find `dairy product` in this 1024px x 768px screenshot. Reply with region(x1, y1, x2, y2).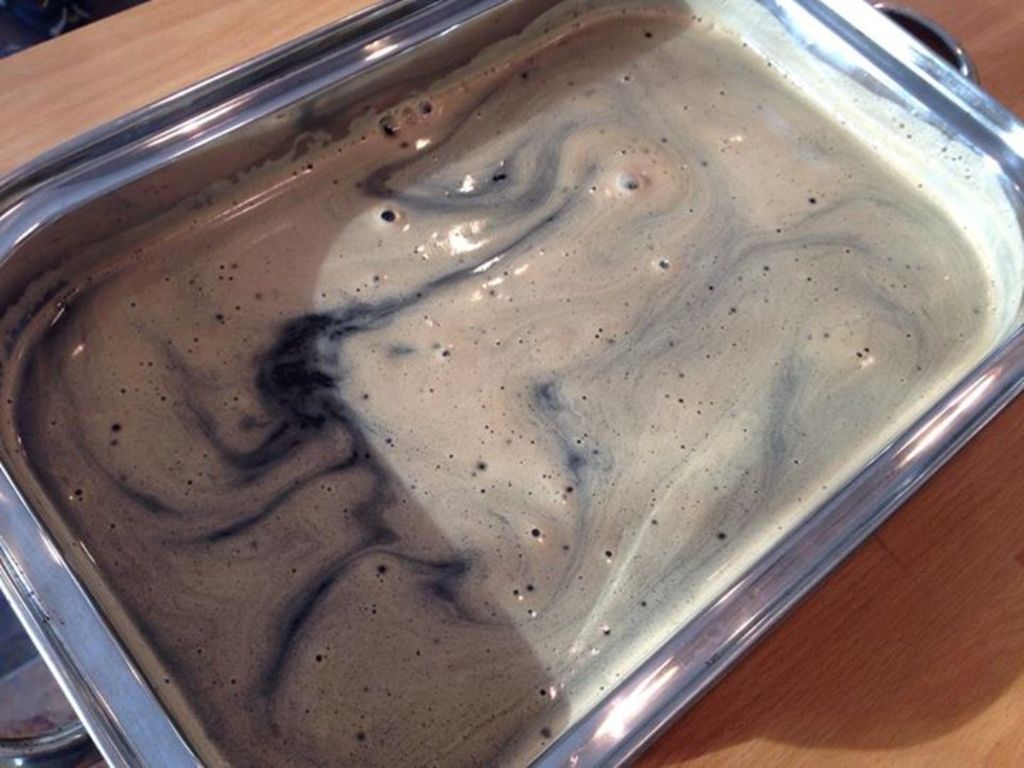
region(0, 0, 1023, 767).
